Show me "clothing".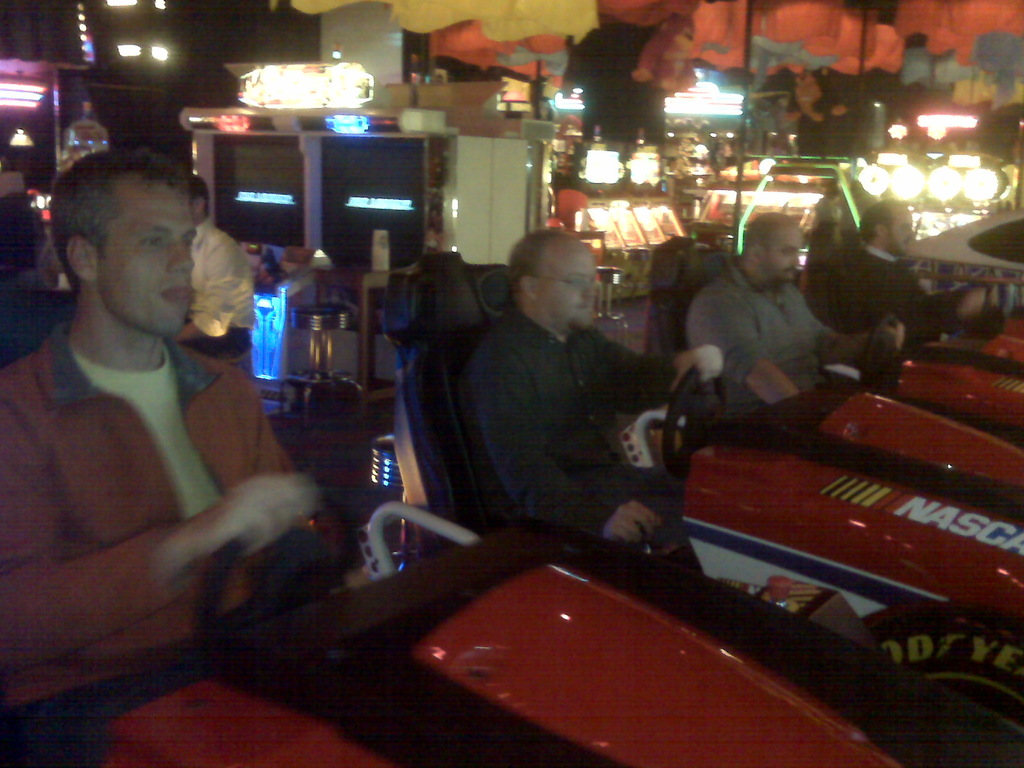
"clothing" is here: crop(840, 246, 962, 363).
